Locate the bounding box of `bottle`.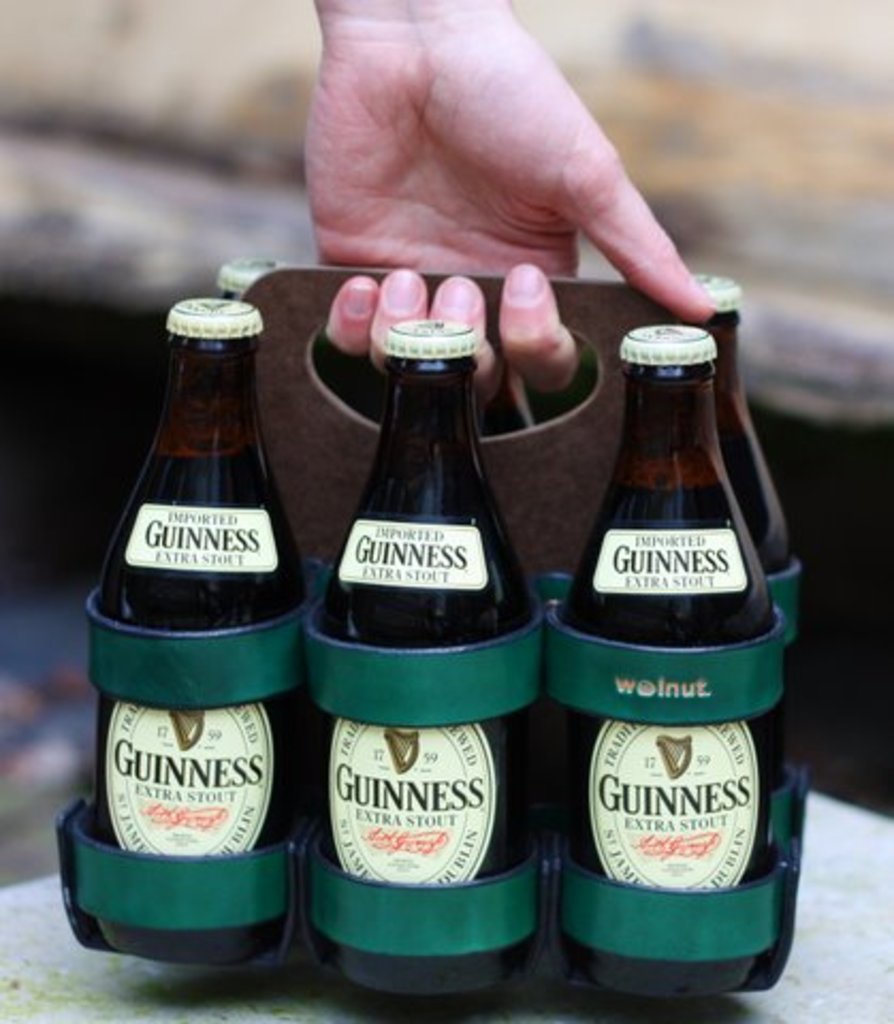
Bounding box: <box>96,286,316,969</box>.
